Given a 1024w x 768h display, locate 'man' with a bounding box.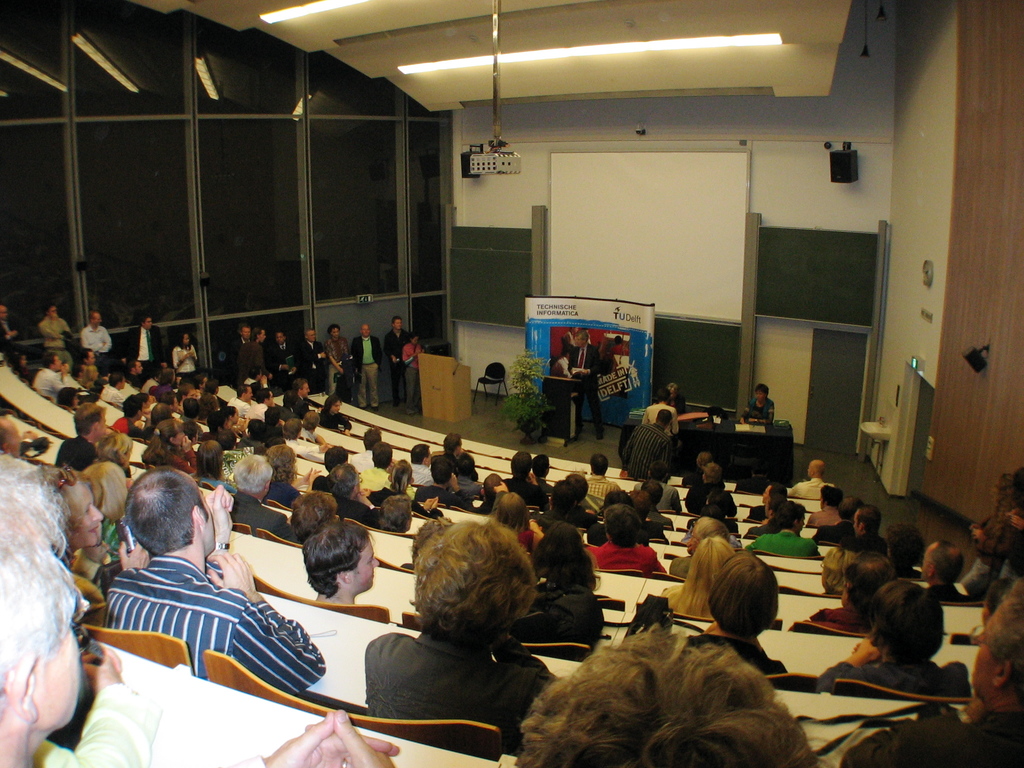
Located: [346,424,385,468].
